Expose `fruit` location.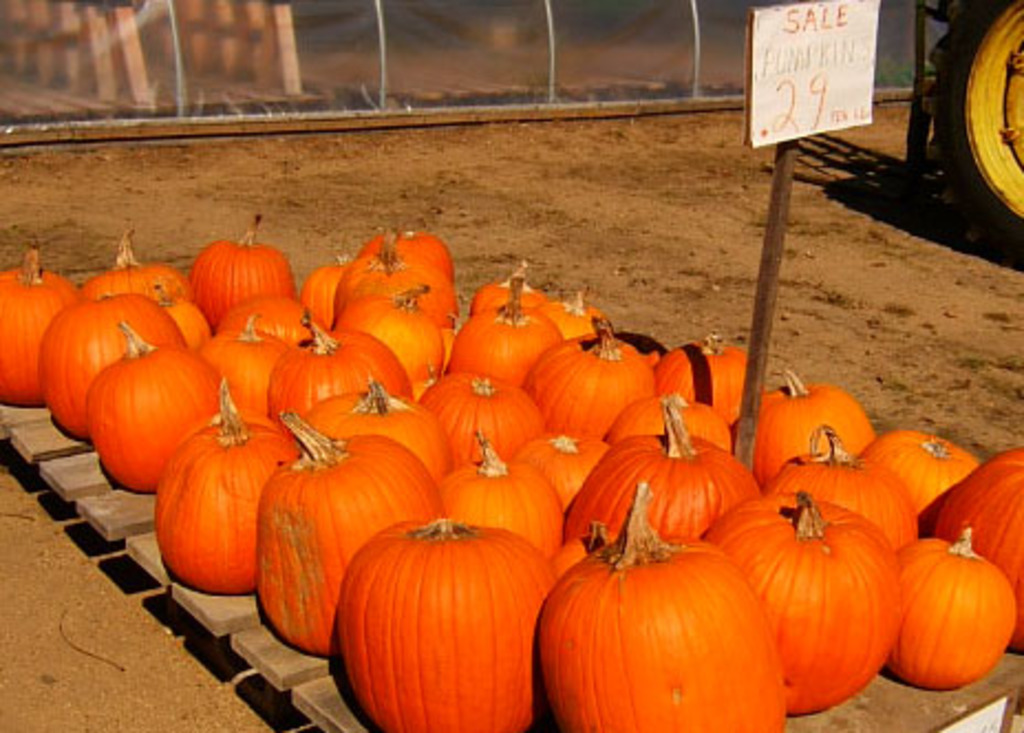
Exposed at (481,263,541,325).
